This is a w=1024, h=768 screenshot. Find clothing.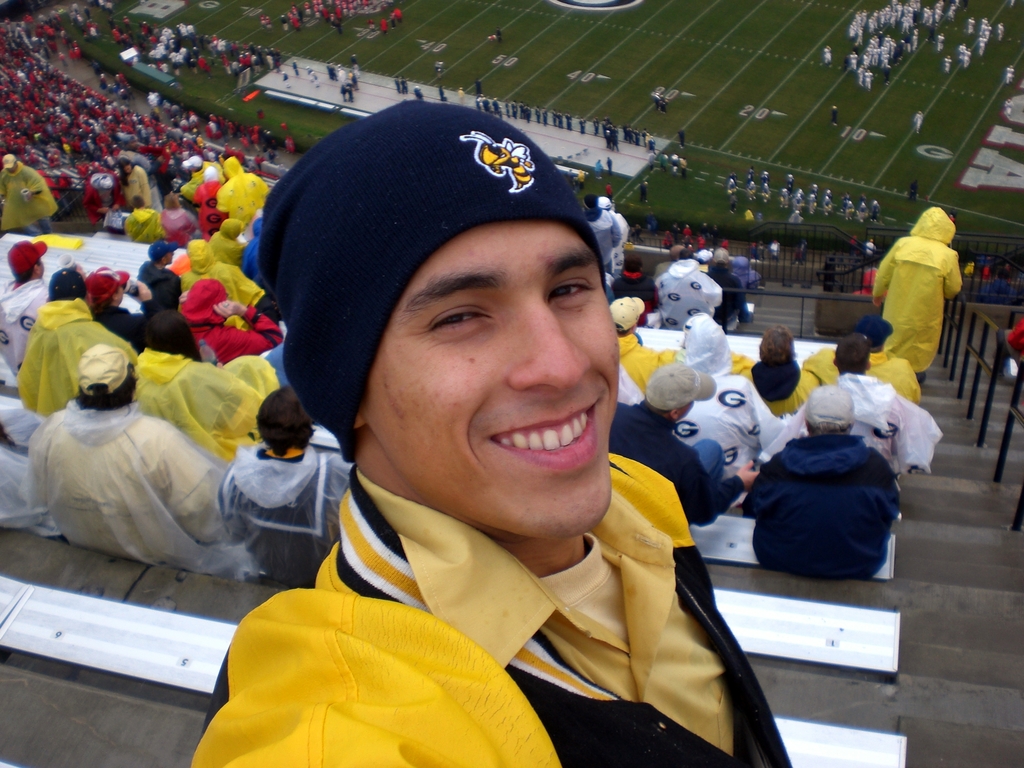
Bounding box: 222 158 274 224.
